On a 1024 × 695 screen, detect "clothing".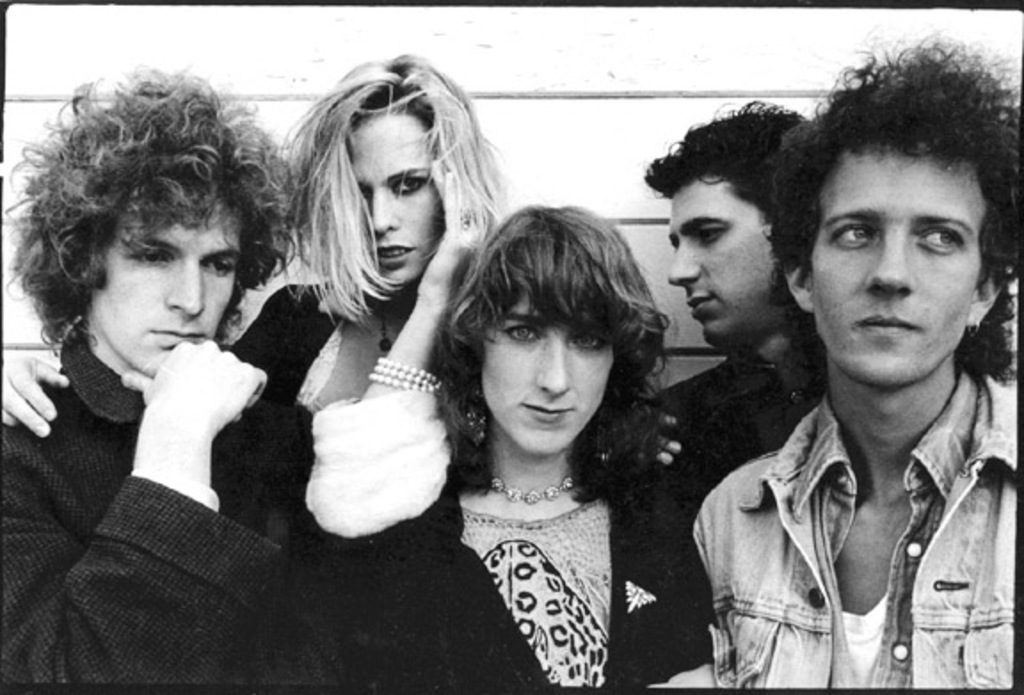
x1=329, y1=443, x2=720, y2=693.
